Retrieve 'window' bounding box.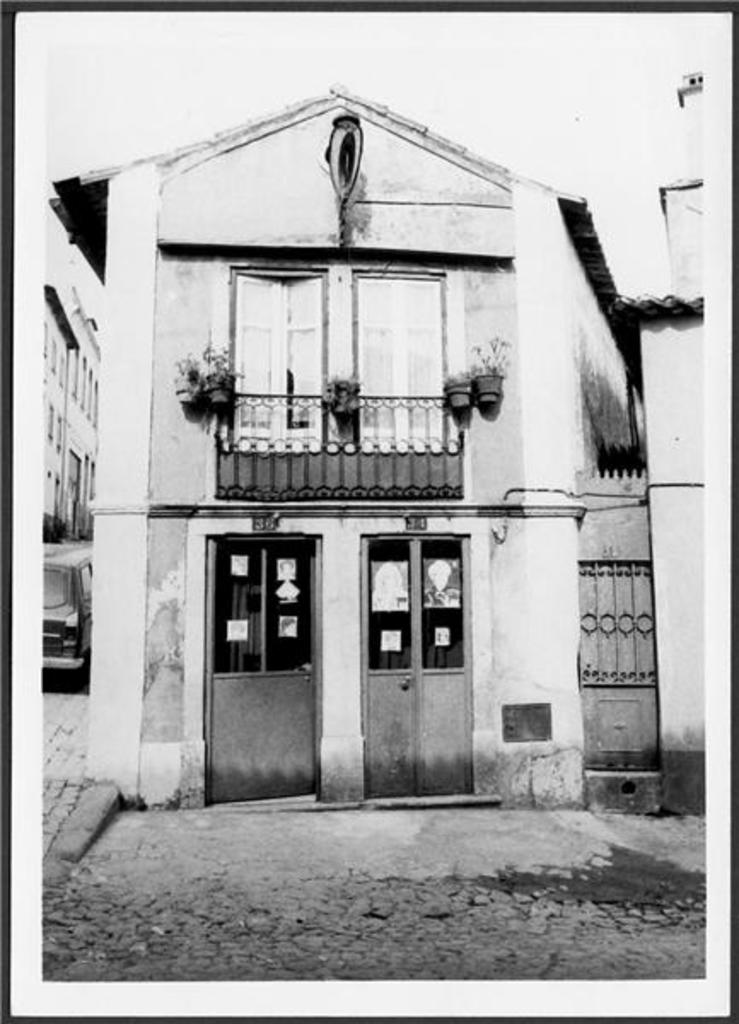
Bounding box: Rect(205, 505, 321, 686).
